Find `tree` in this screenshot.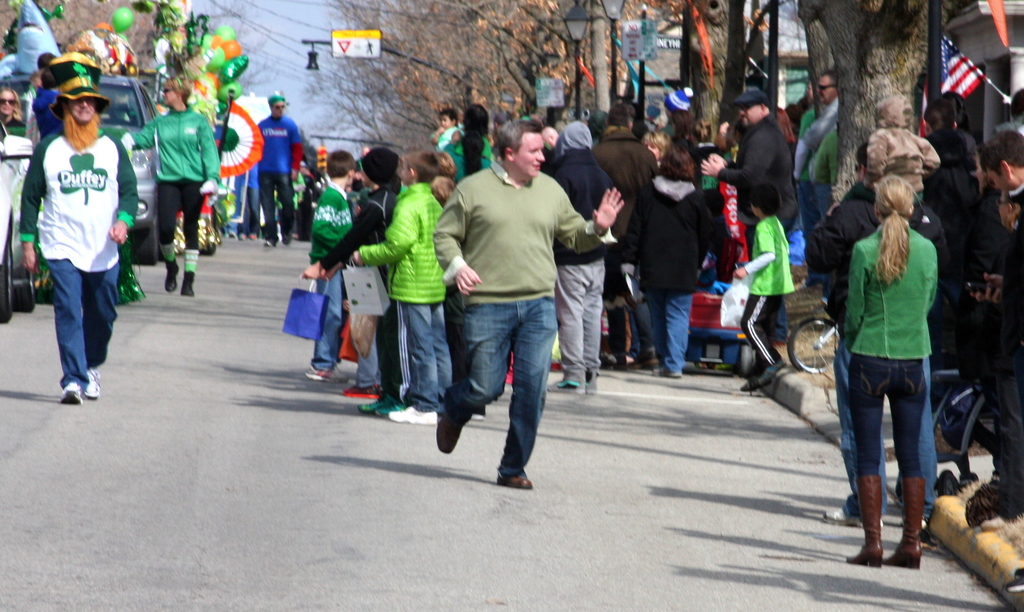
The bounding box for `tree` is 0/0/267/234.
